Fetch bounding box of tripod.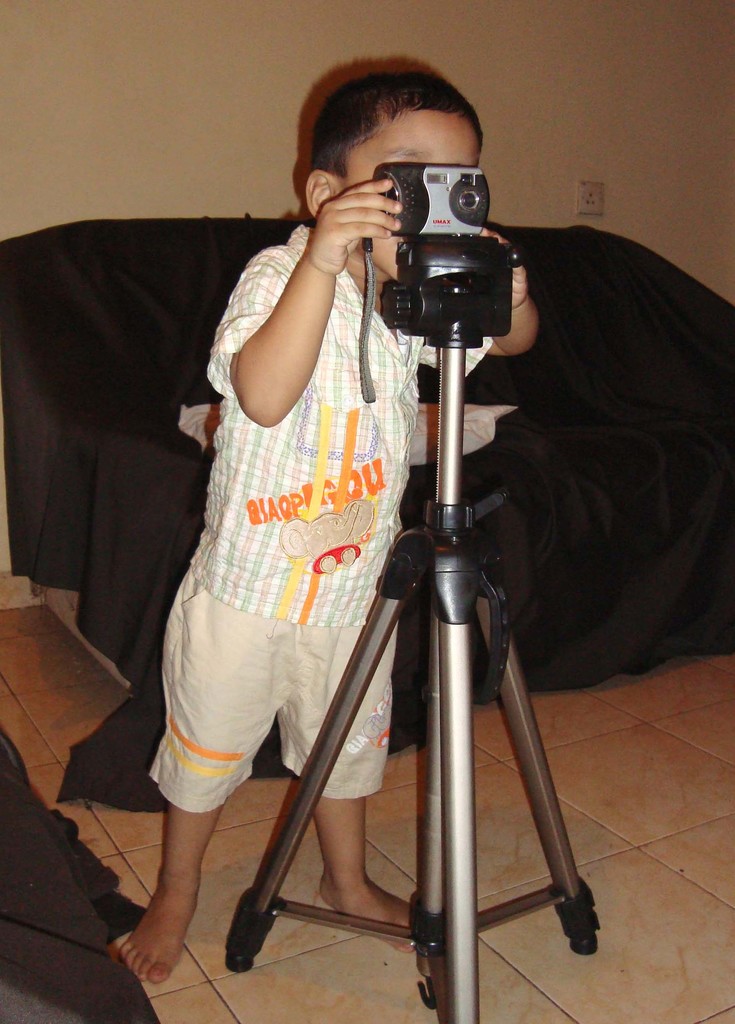
Bbox: (left=220, top=230, right=600, bottom=1023).
